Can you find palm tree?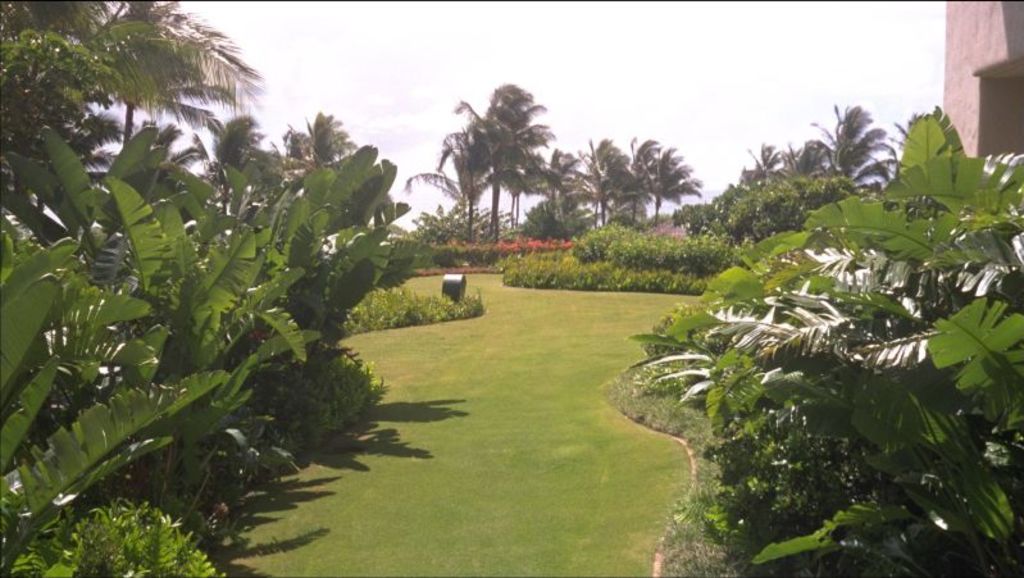
Yes, bounding box: 540, 154, 584, 235.
